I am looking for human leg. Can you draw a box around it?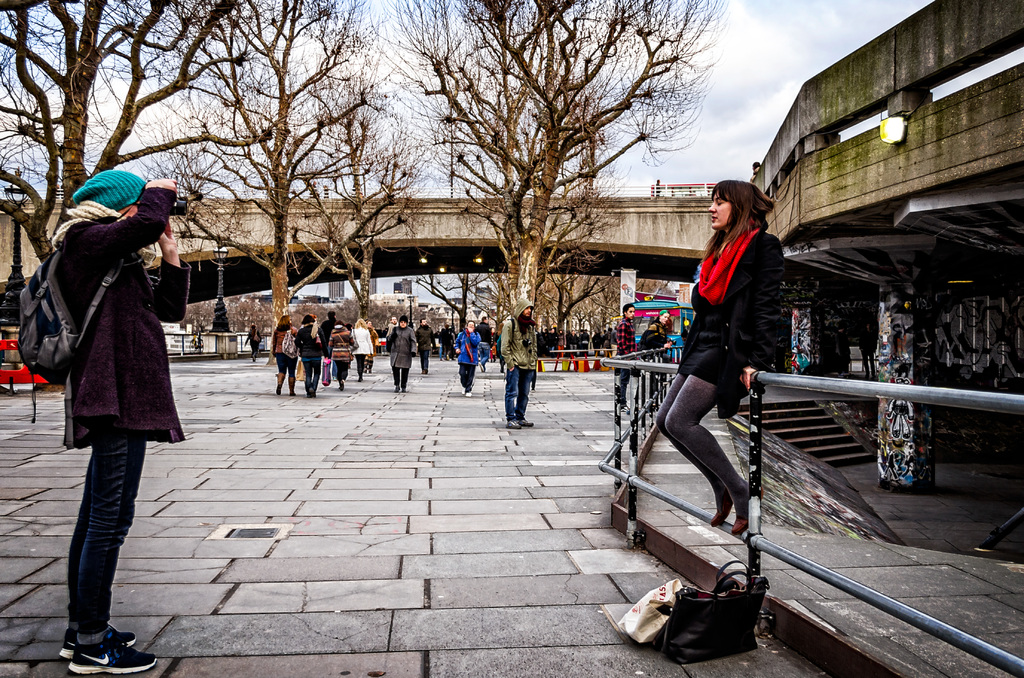
Sure, the bounding box is pyautogui.locateOnScreen(333, 359, 347, 389).
